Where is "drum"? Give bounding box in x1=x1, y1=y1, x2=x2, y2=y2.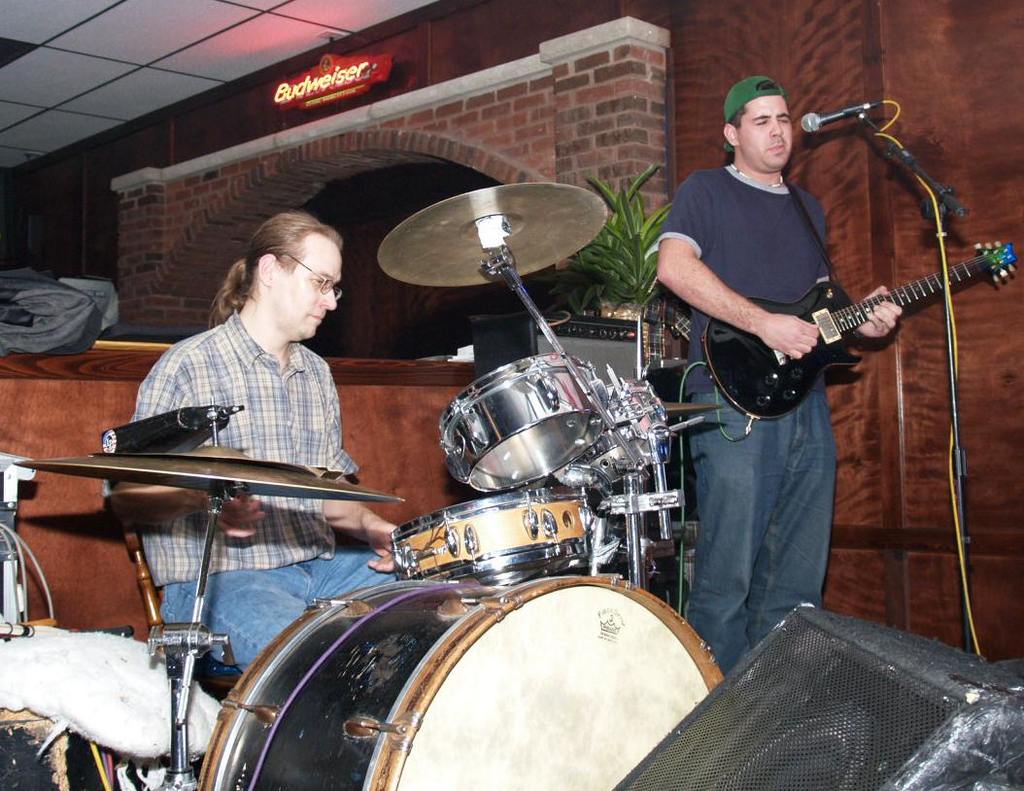
x1=555, y1=379, x2=674, y2=493.
